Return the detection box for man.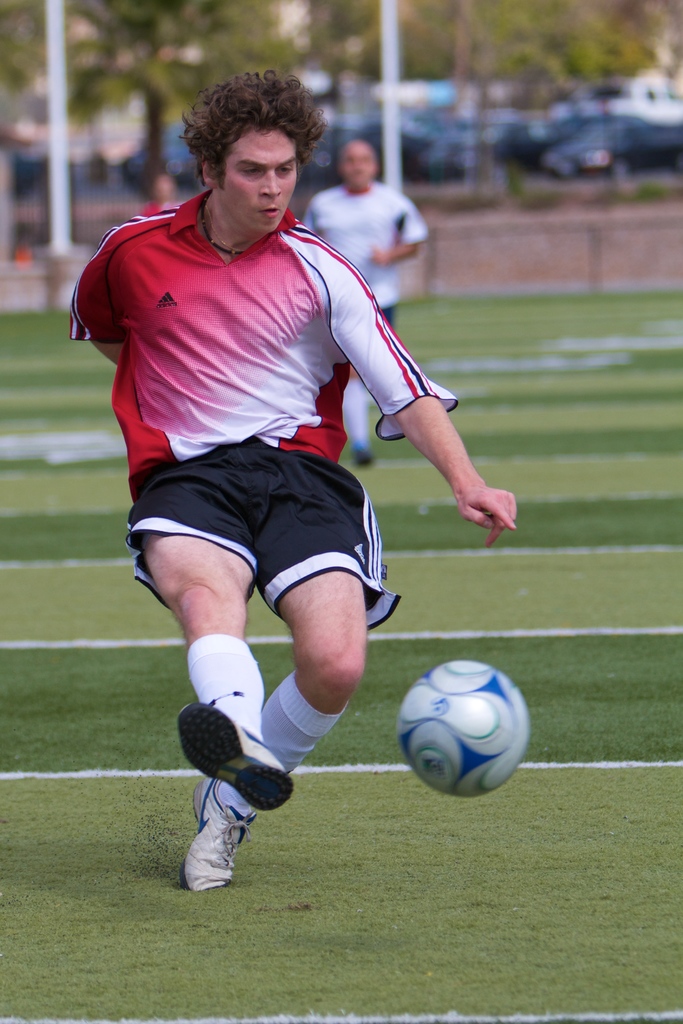
x1=86, y1=64, x2=507, y2=883.
